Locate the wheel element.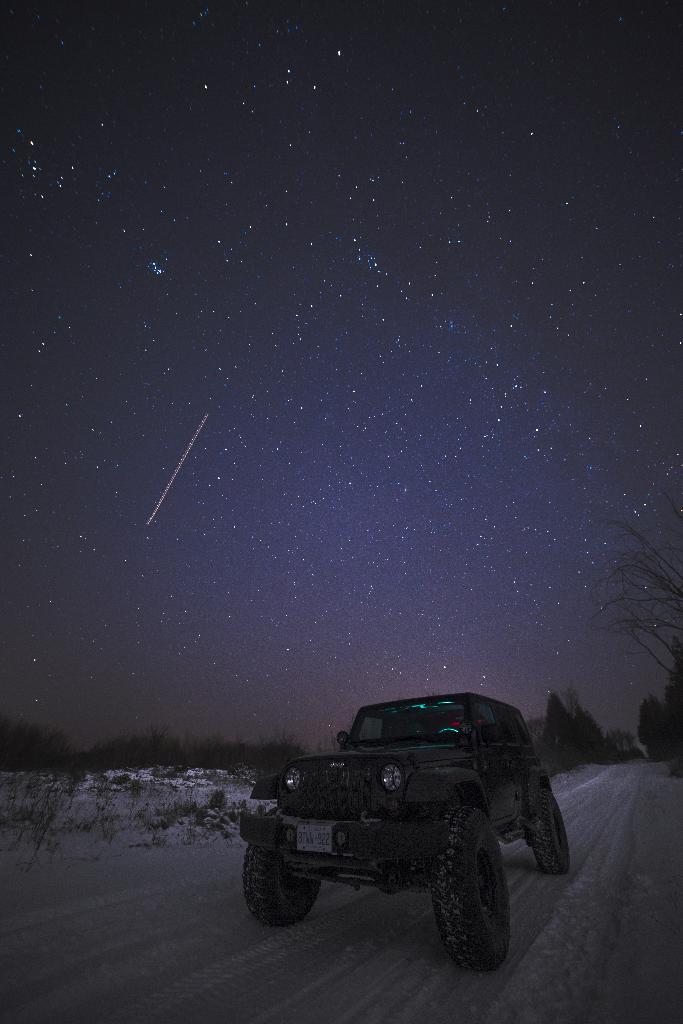
Element bbox: box(427, 817, 518, 973).
